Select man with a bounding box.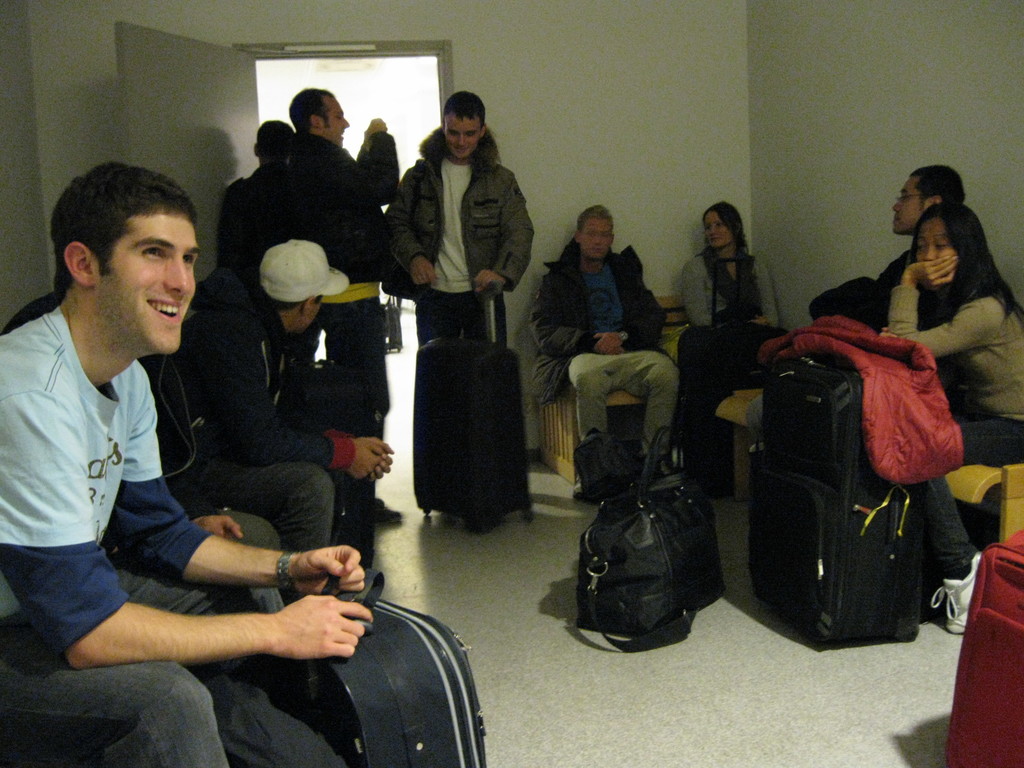
left=0, top=167, right=371, bottom=767.
